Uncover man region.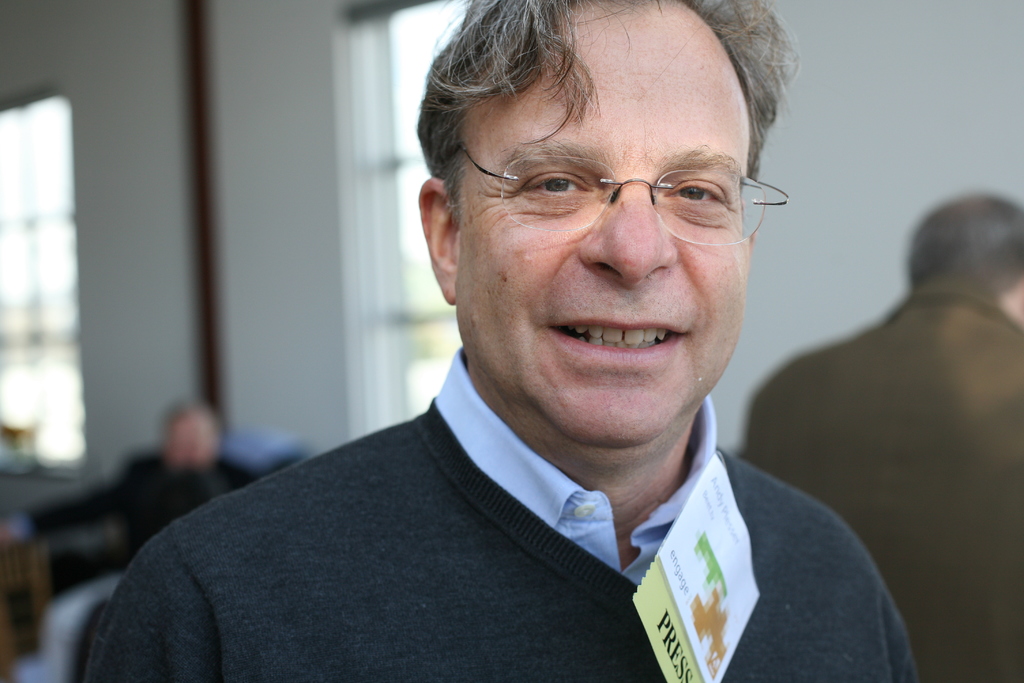
Uncovered: 4,404,262,677.
